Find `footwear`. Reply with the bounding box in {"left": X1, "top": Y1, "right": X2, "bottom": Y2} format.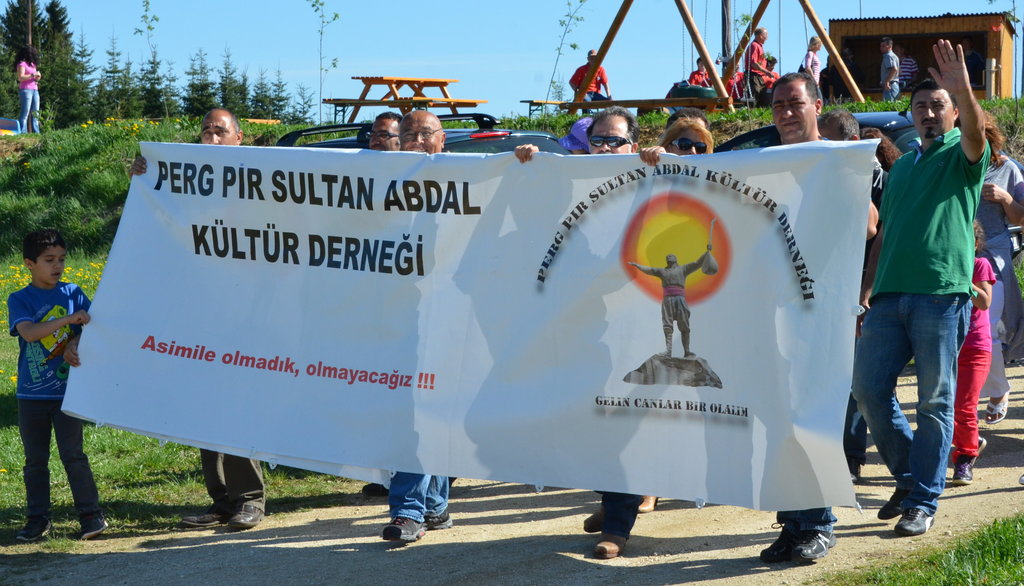
{"left": 423, "top": 515, "right": 458, "bottom": 526}.
